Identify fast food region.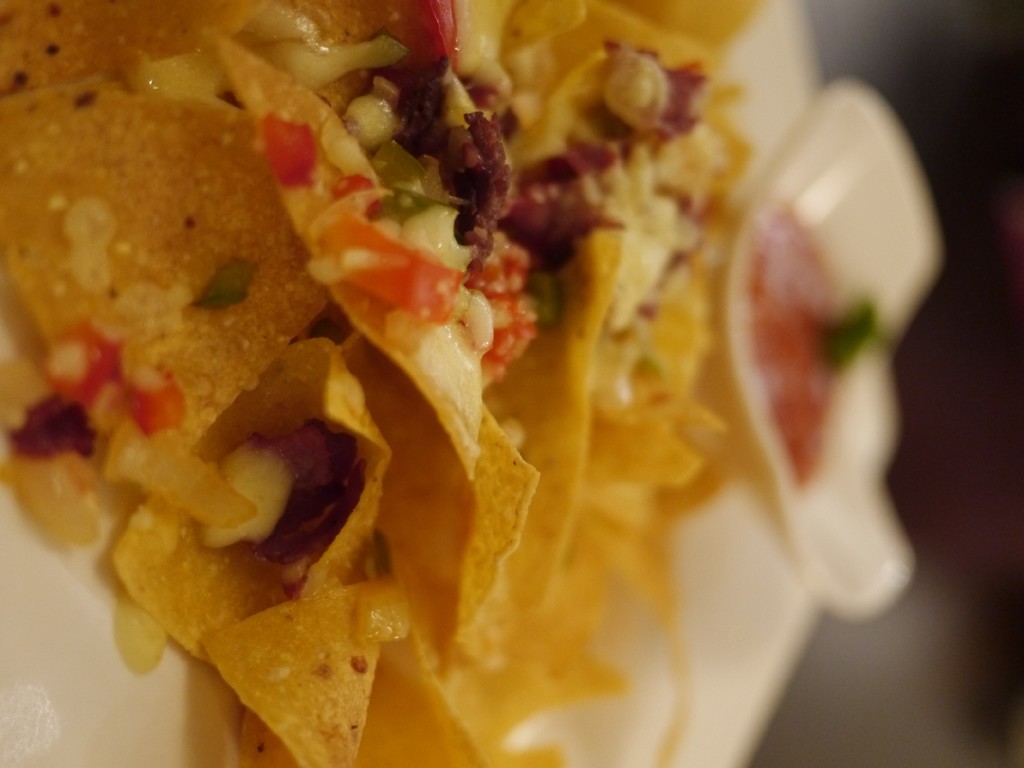
Region: x1=0 y1=1 x2=940 y2=767.
